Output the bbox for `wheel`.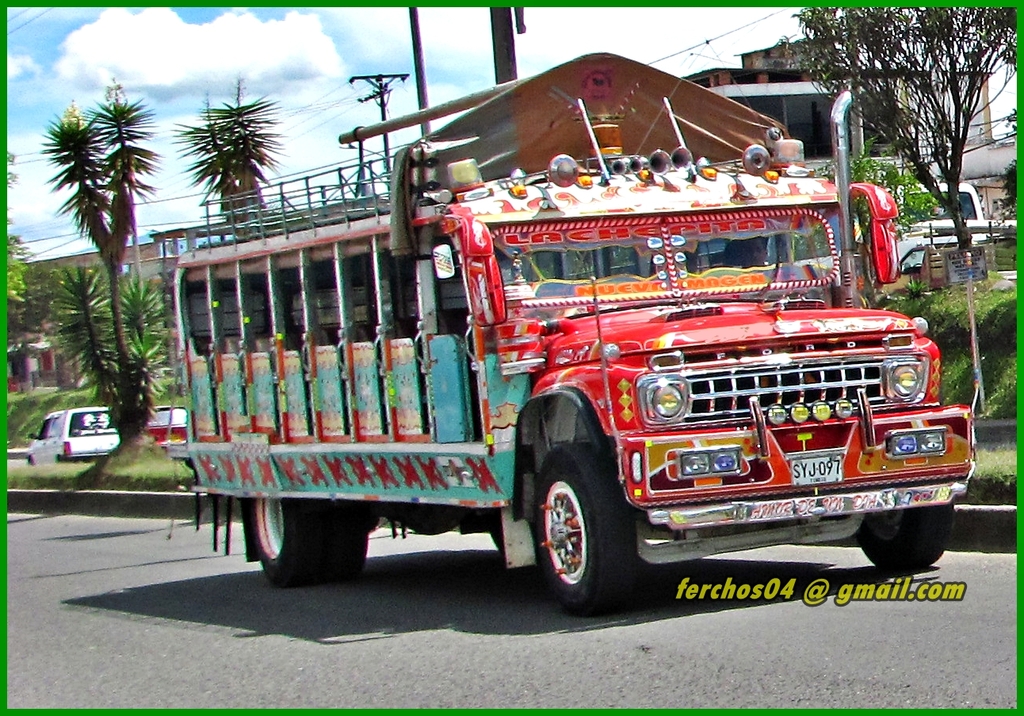
region(246, 504, 365, 584).
